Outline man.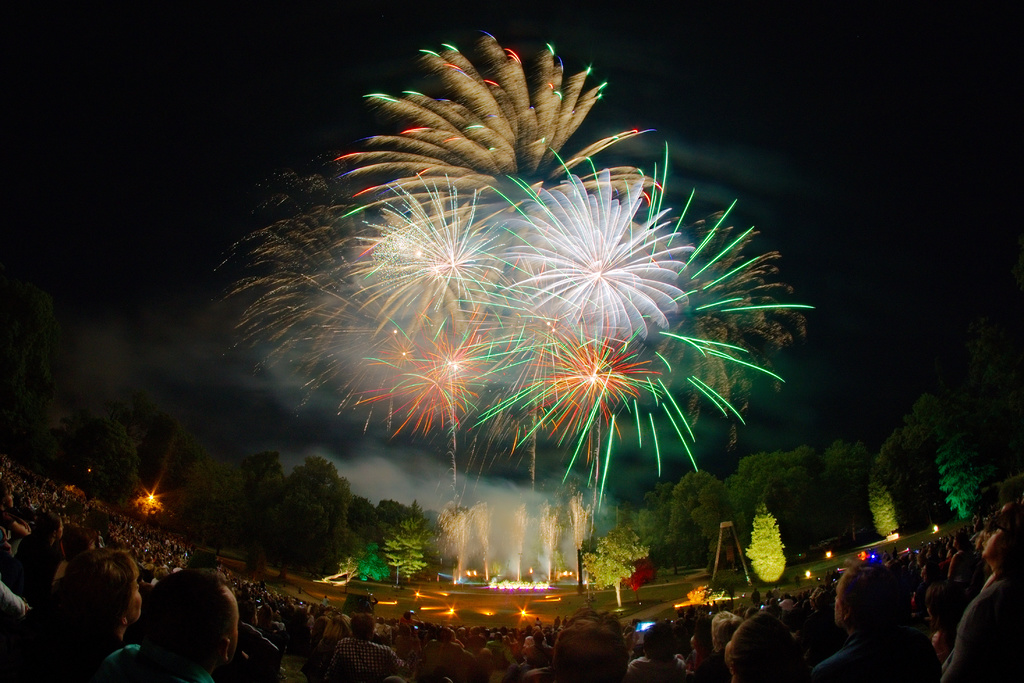
Outline: bbox=(806, 563, 943, 682).
